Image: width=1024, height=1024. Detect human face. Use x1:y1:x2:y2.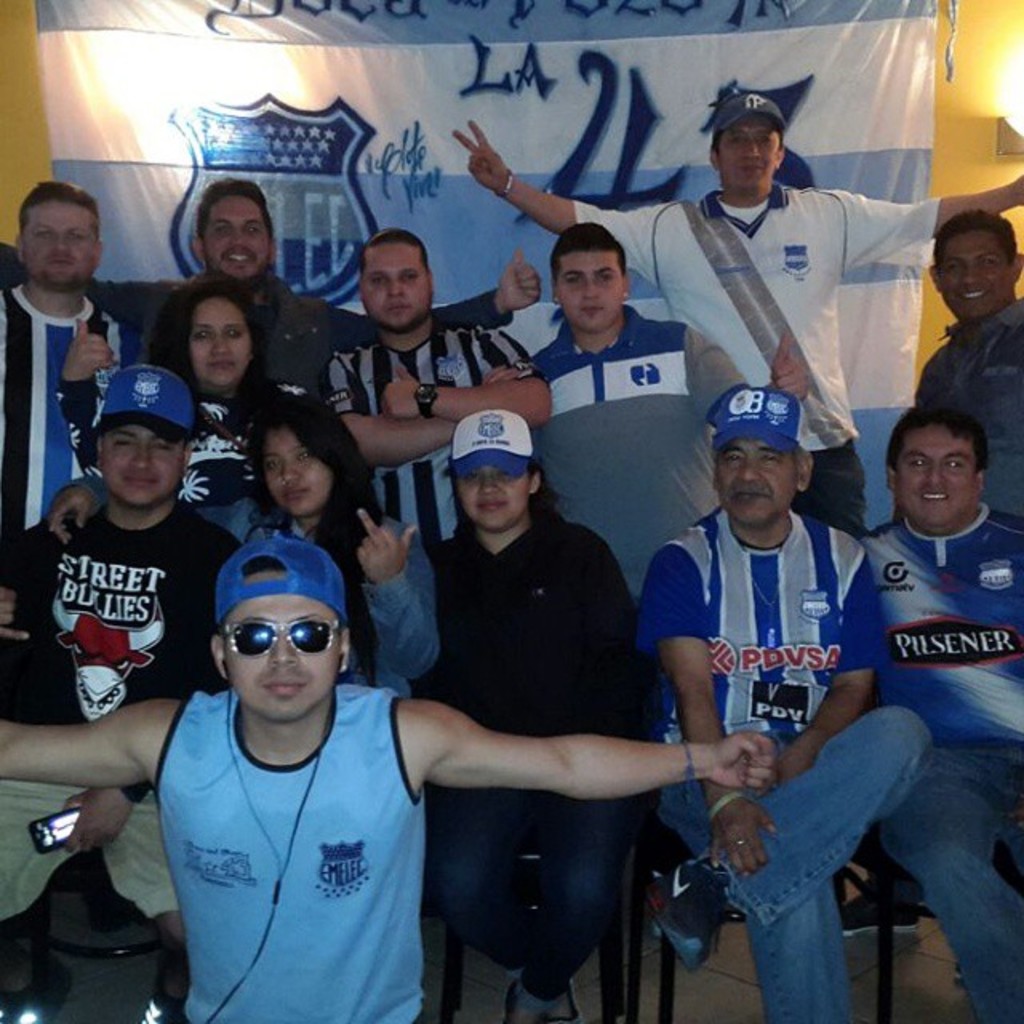
363:240:430:331.
